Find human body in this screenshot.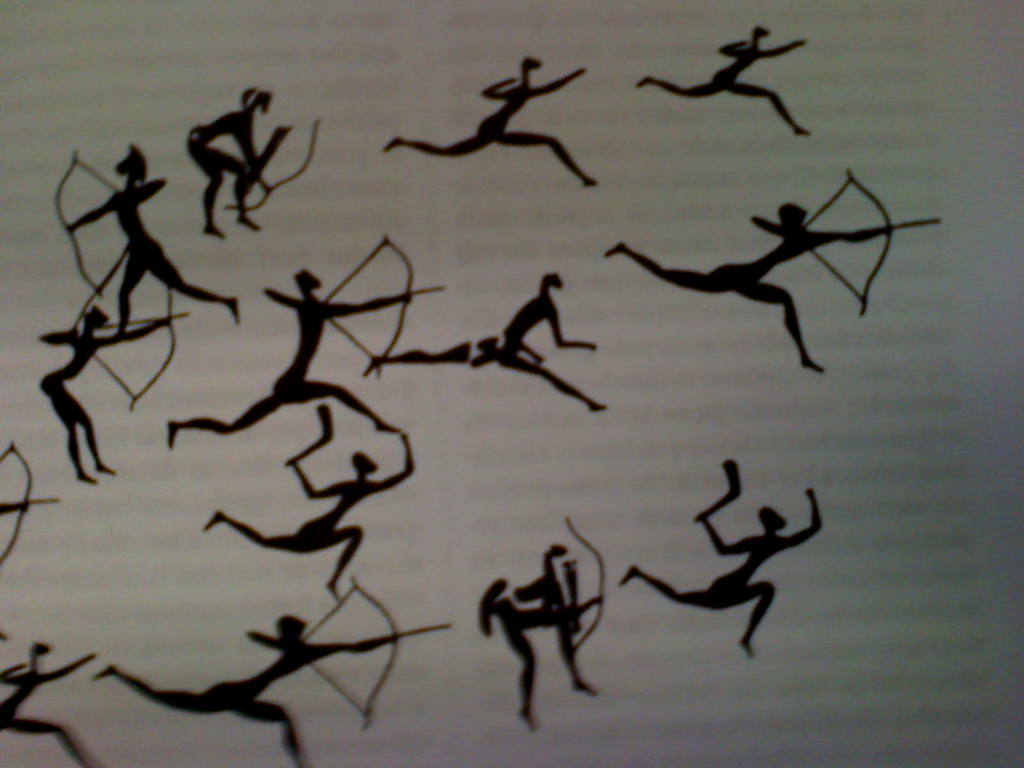
The bounding box for human body is <region>202, 431, 420, 598</region>.
